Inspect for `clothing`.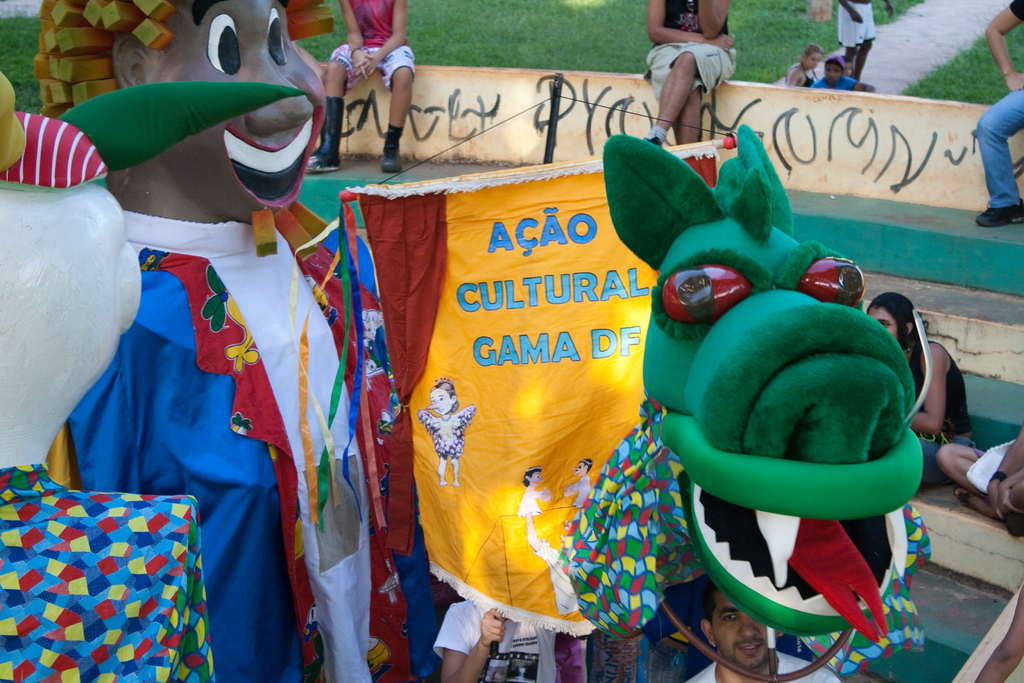
Inspection: bbox=(517, 483, 543, 511).
